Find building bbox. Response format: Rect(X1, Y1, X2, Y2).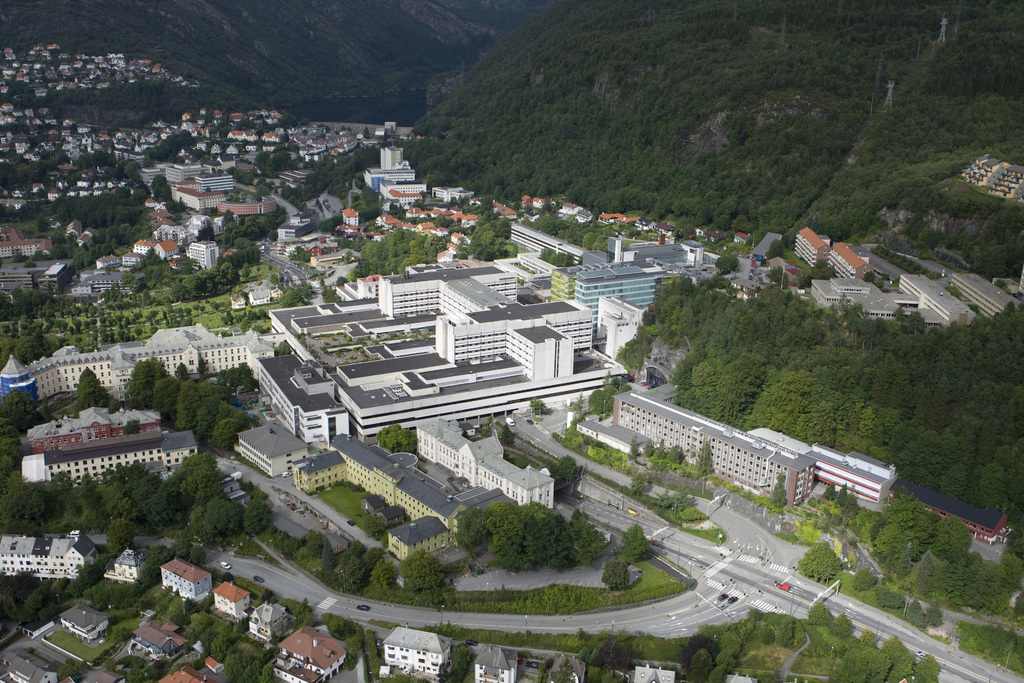
Rect(950, 273, 1023, 322).
